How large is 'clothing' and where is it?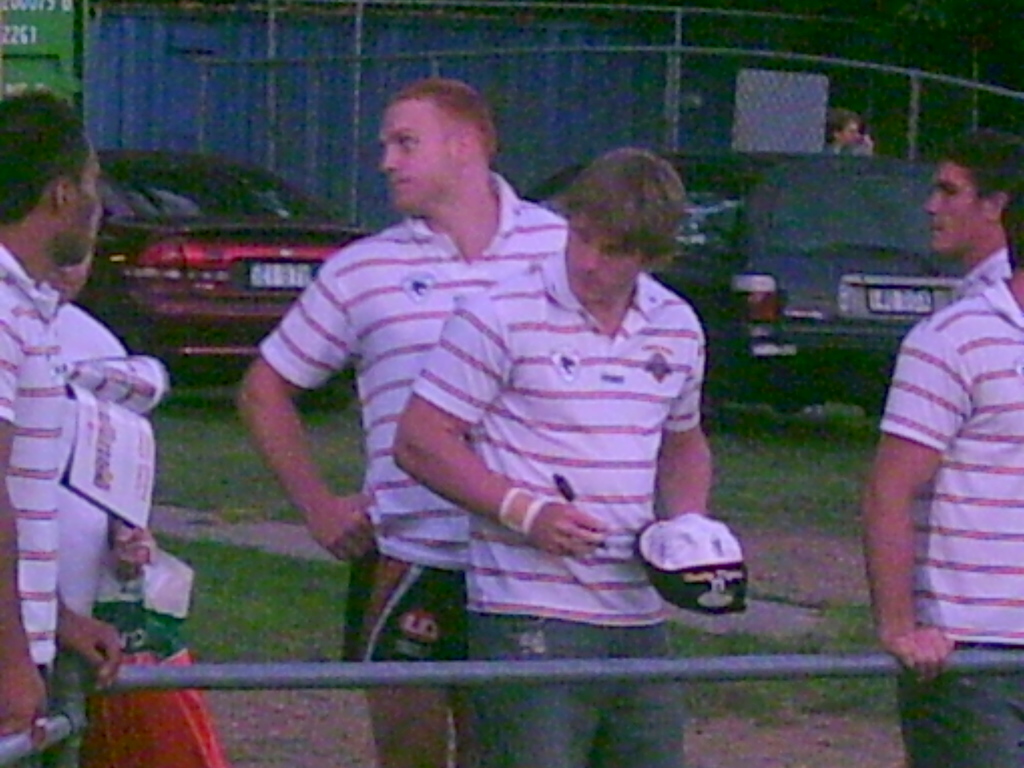
Bounding box: (947, 239, 1008, 310).
